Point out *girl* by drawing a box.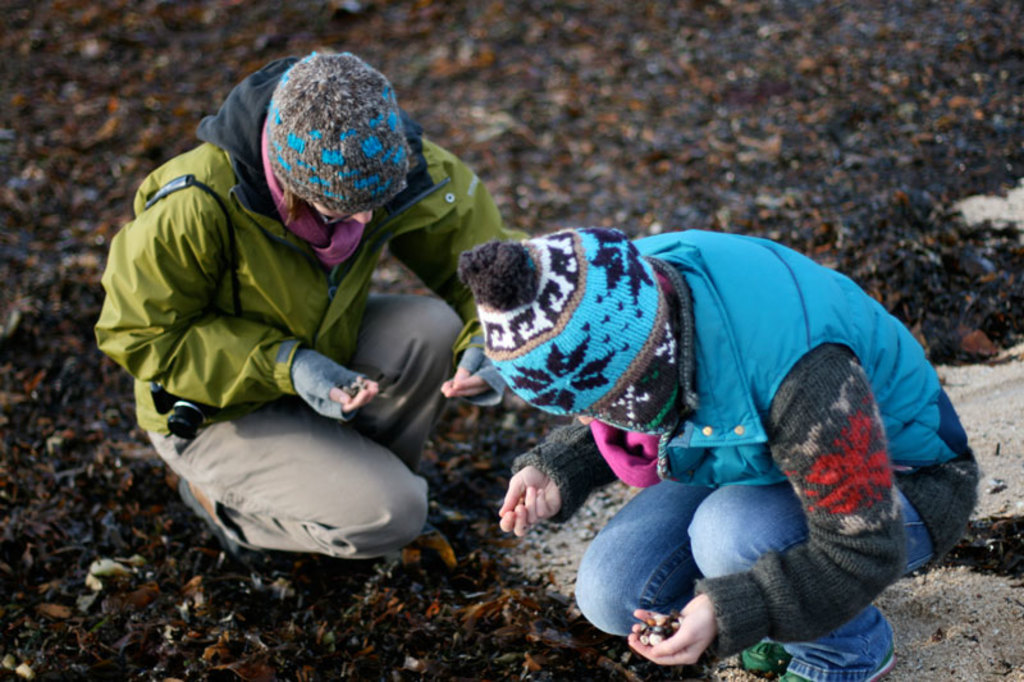
(left=453, top=226, right=983, bottom=681).
